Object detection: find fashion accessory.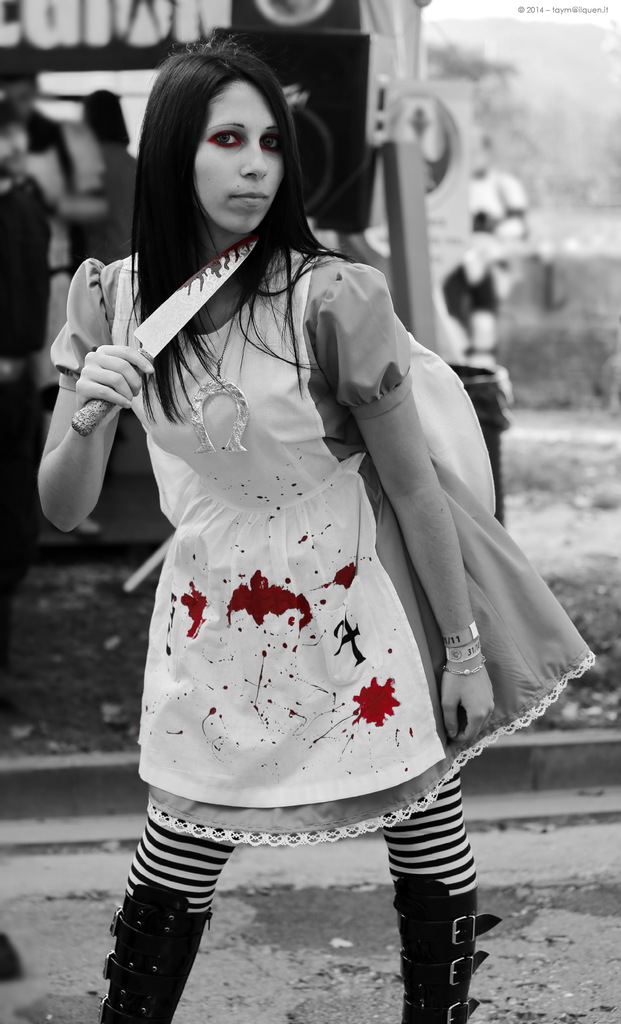
box(442, 655, 482, 679).
